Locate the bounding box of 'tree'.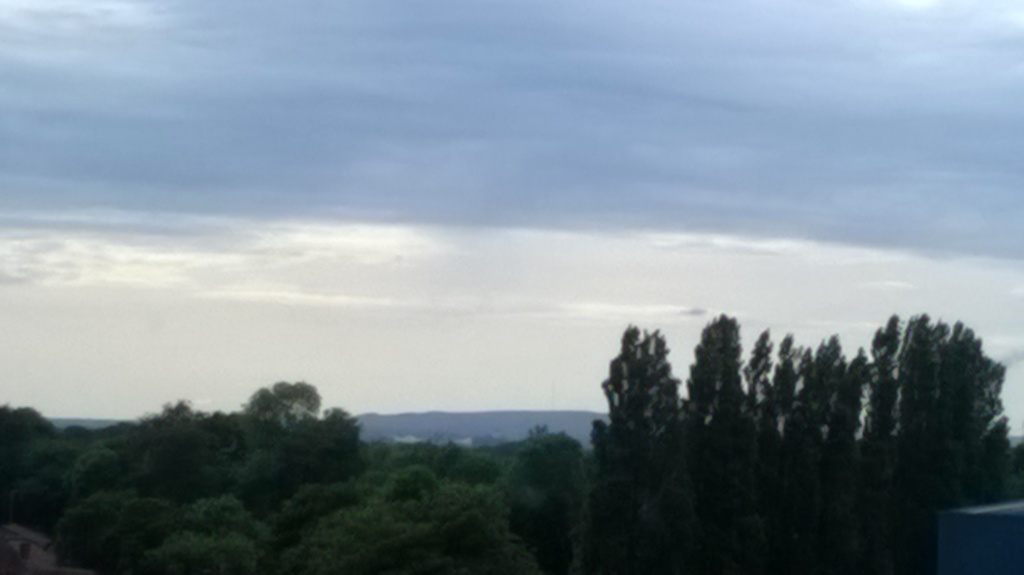
Bounding box: rect(0, 395, 83, 545).
